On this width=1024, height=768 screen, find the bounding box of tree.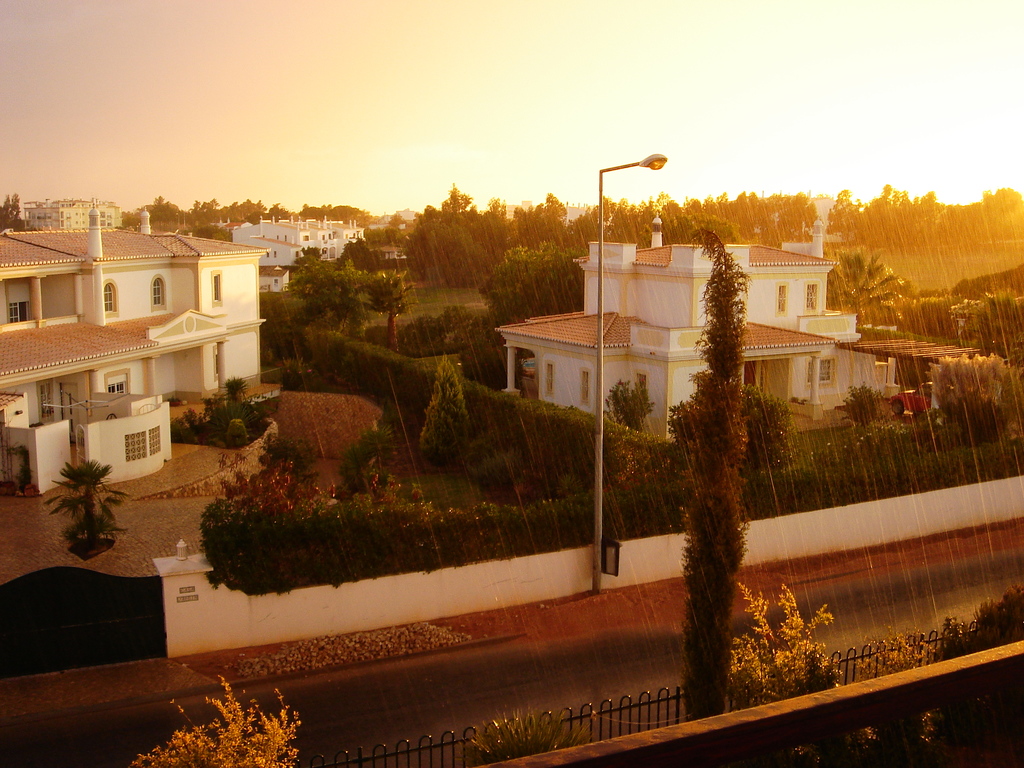
Bounding box: Rect(826, 243, 921, 340).
